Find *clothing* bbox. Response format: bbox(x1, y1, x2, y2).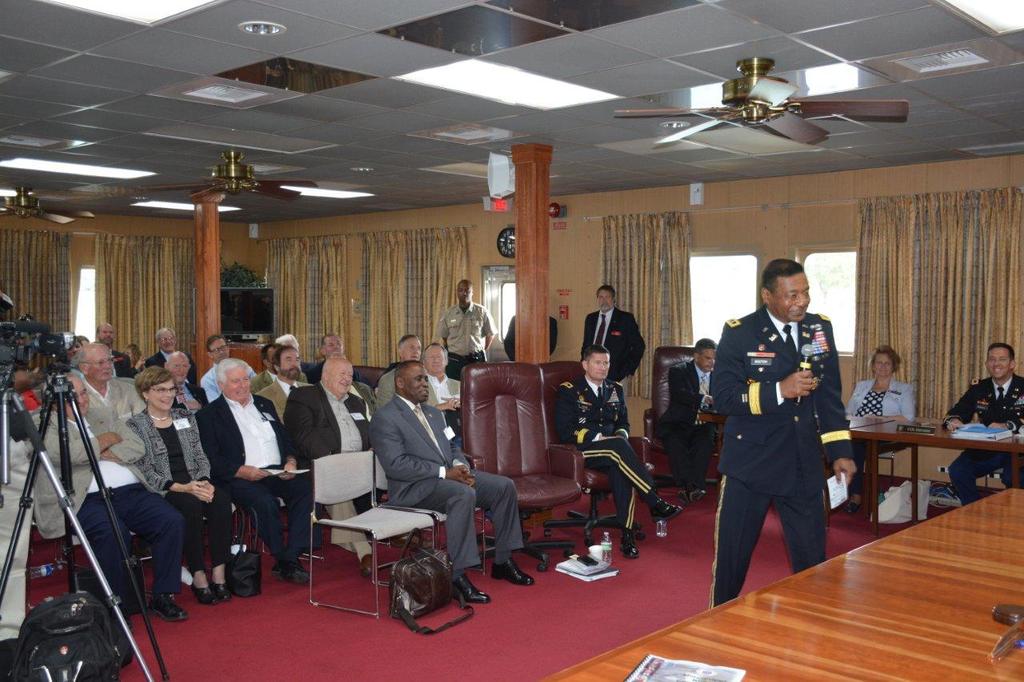
bbox(558, 377, 657, 544).
